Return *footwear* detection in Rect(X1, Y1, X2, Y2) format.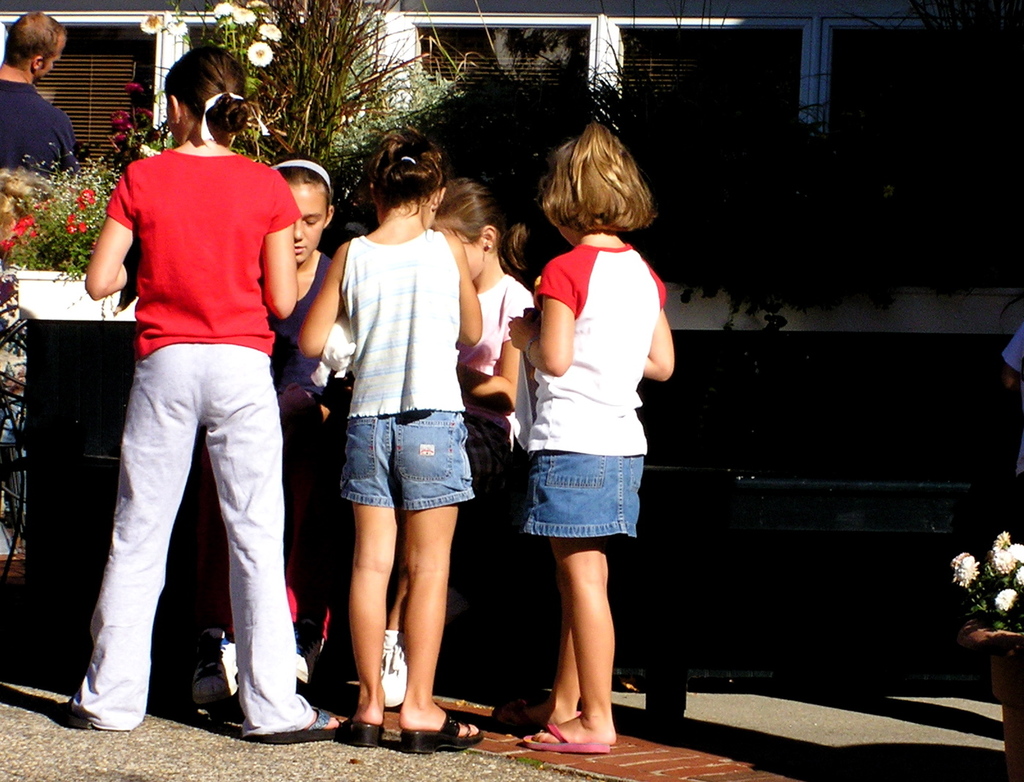
Rect(296, 618, 326, 686).
